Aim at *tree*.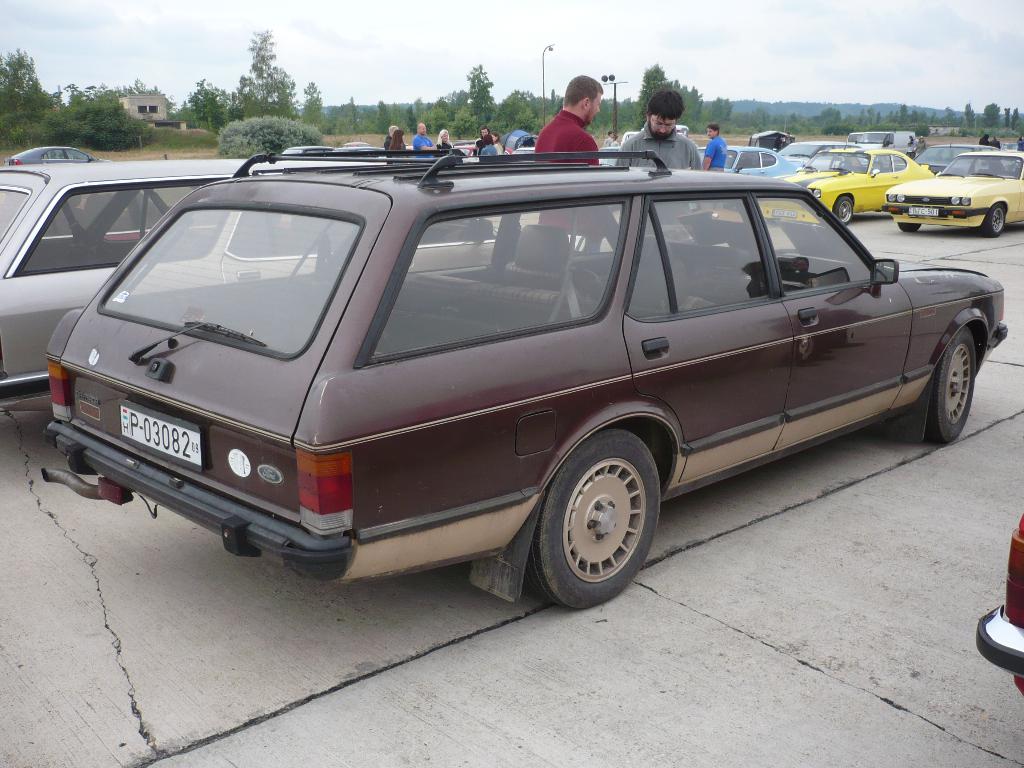
Aimed at Rect(712, 95, 735, 124).
